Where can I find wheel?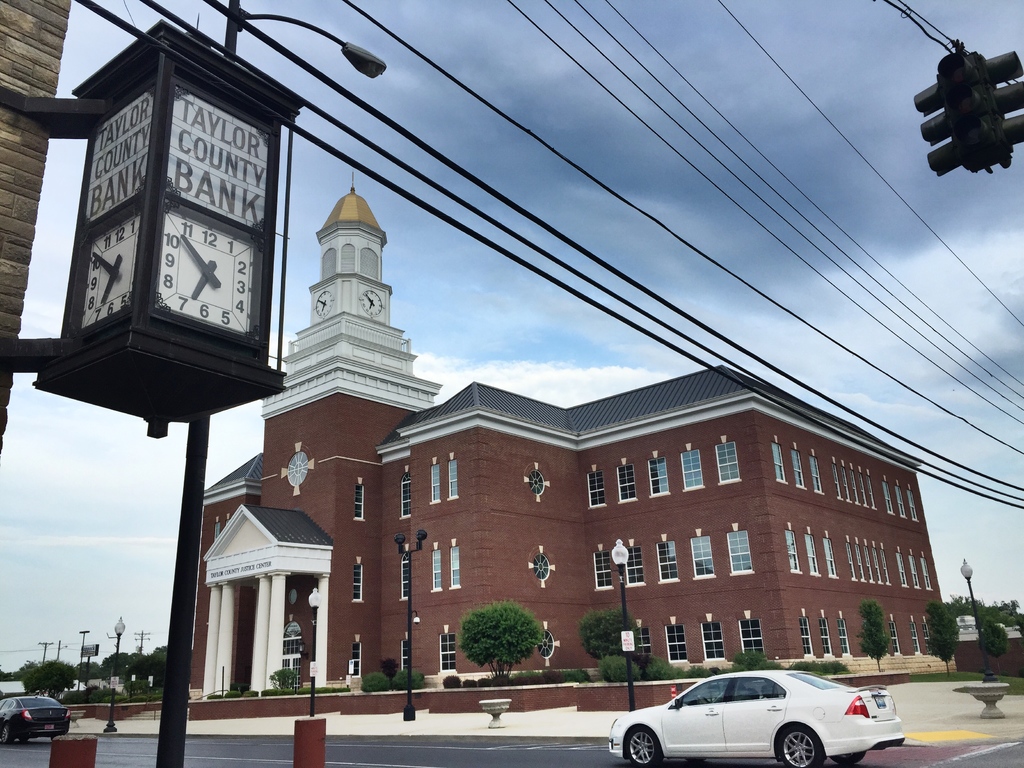
You can find it at {"left": 779, "top": 723, "right": 824, "bottom": 767}.
